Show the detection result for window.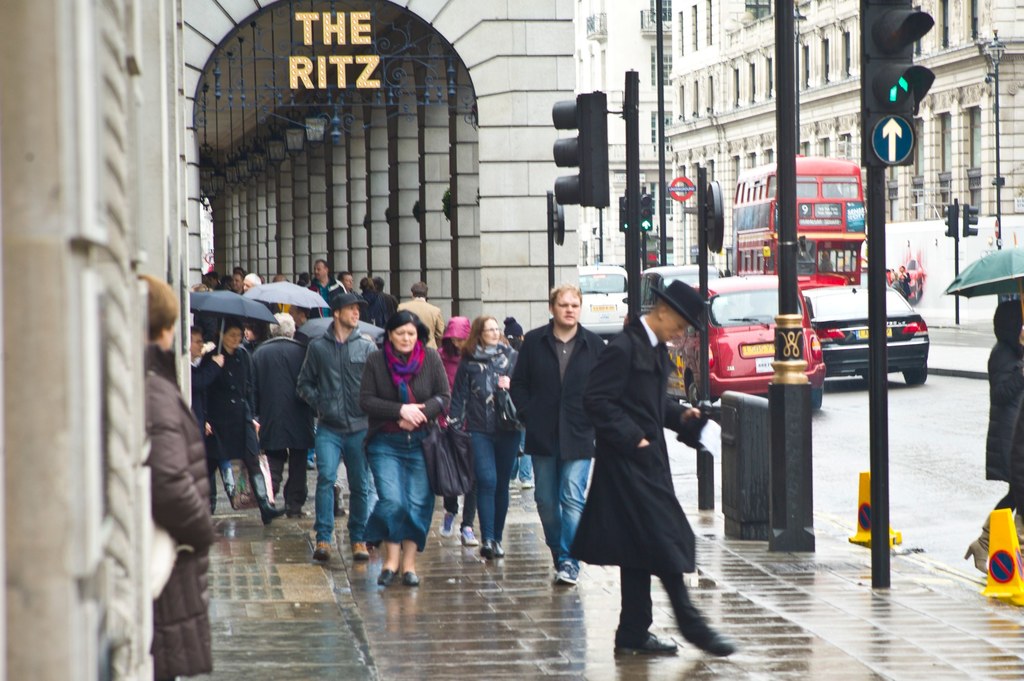
(748,0,771,23).
